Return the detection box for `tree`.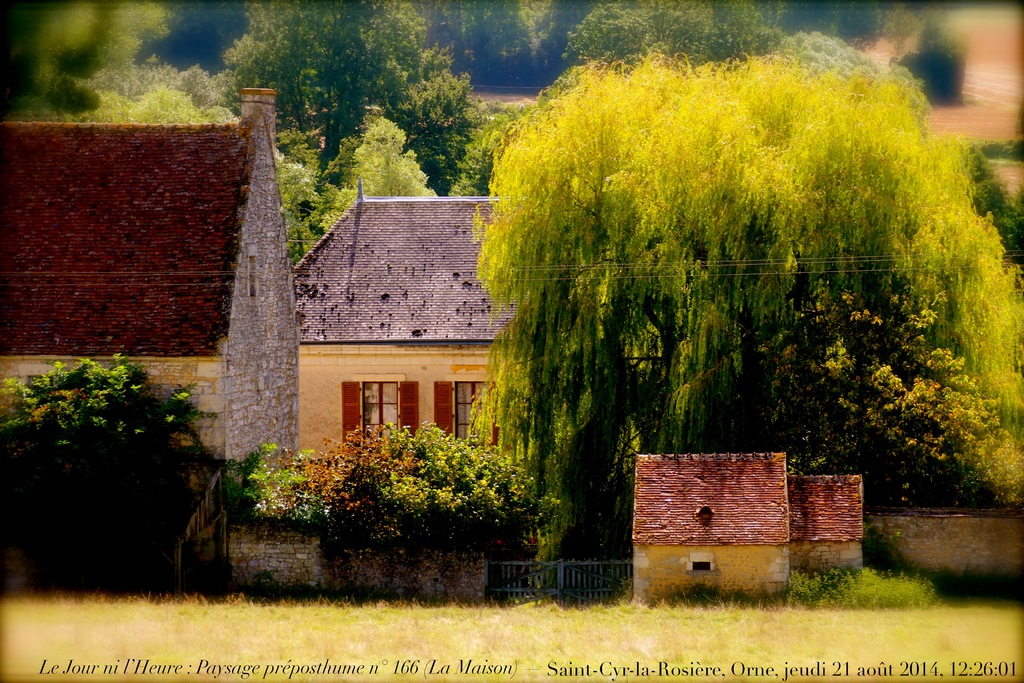
[left=218, top=0, right=484, bottom=197].
